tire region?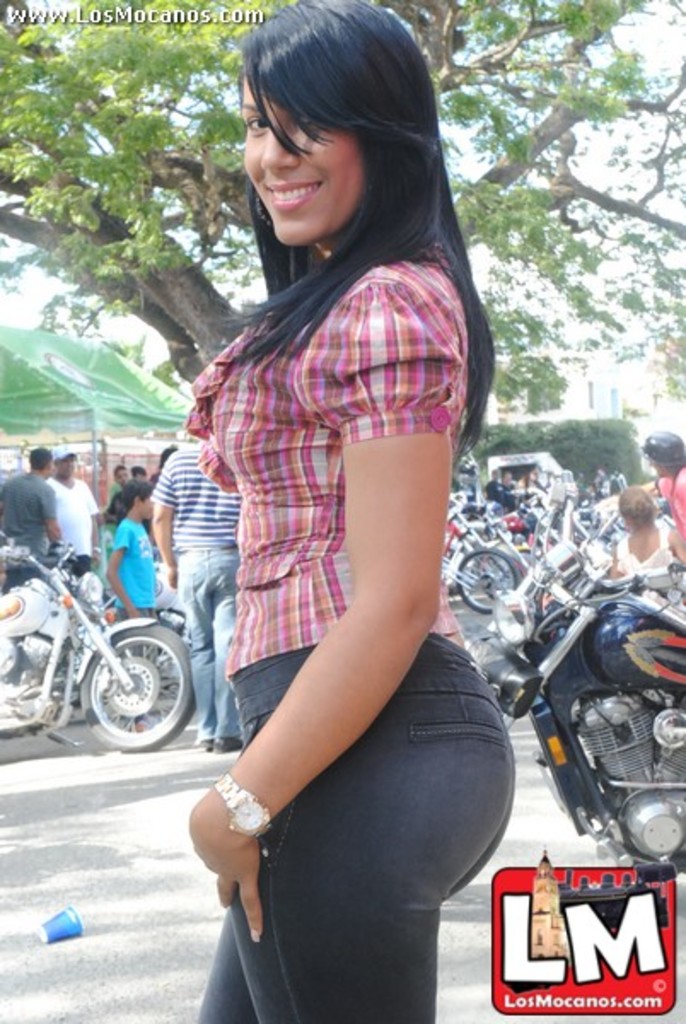
[84,618,196,751]
